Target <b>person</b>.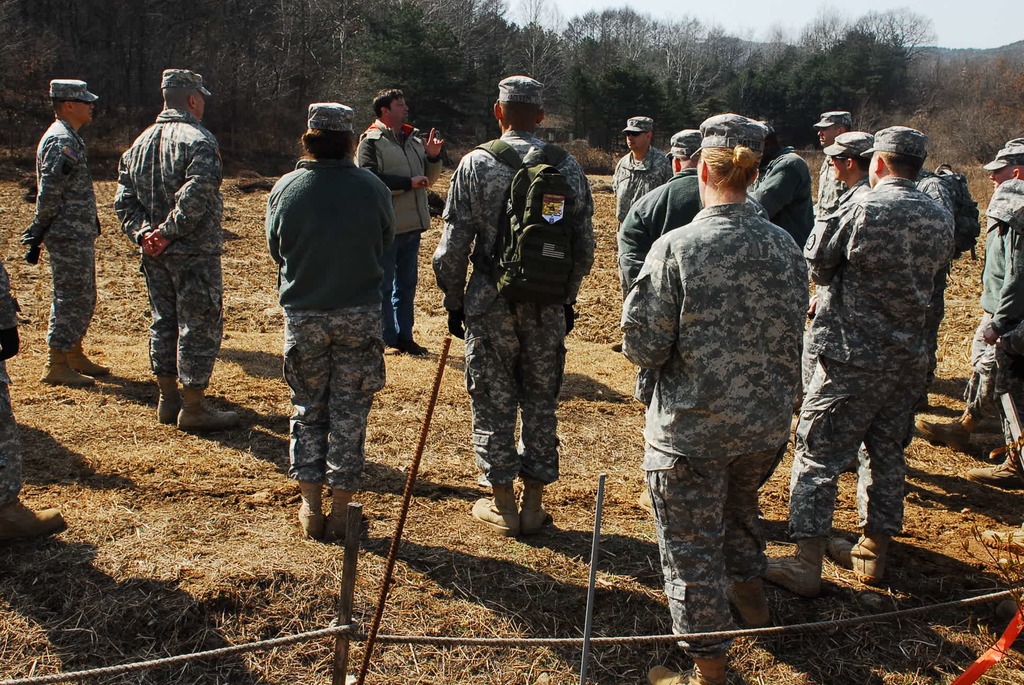
Target region: <box>762,124,953,596</box>.
